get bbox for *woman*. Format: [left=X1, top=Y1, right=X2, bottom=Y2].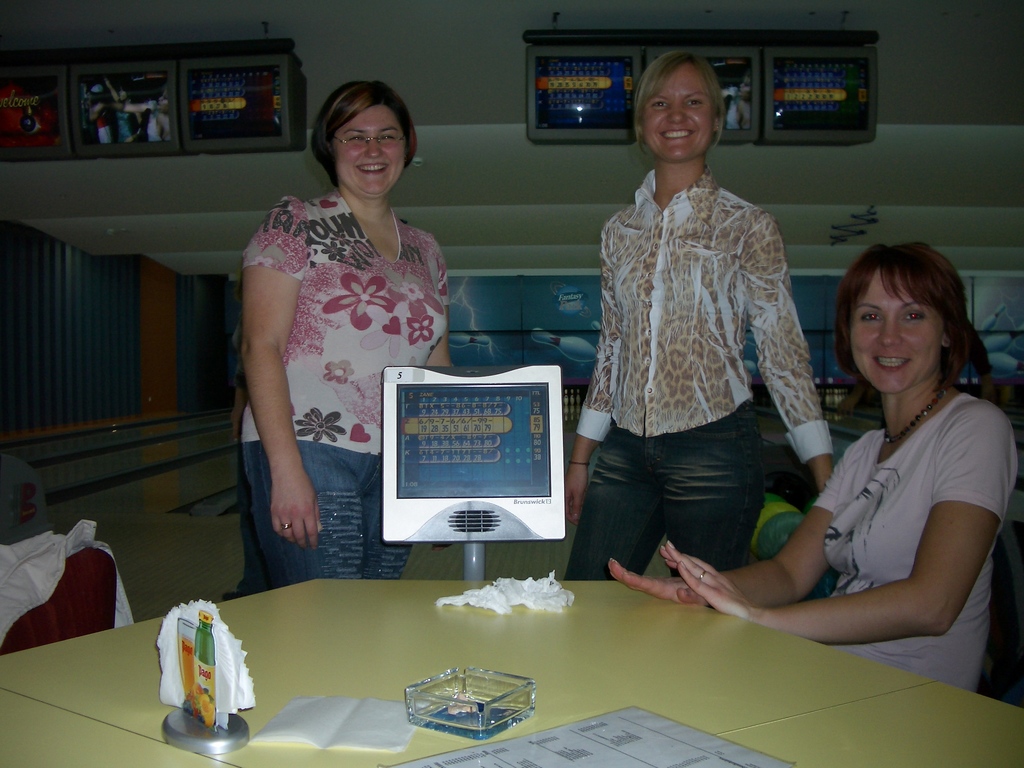
[left=221, top=73, right=455, bottom=591].
